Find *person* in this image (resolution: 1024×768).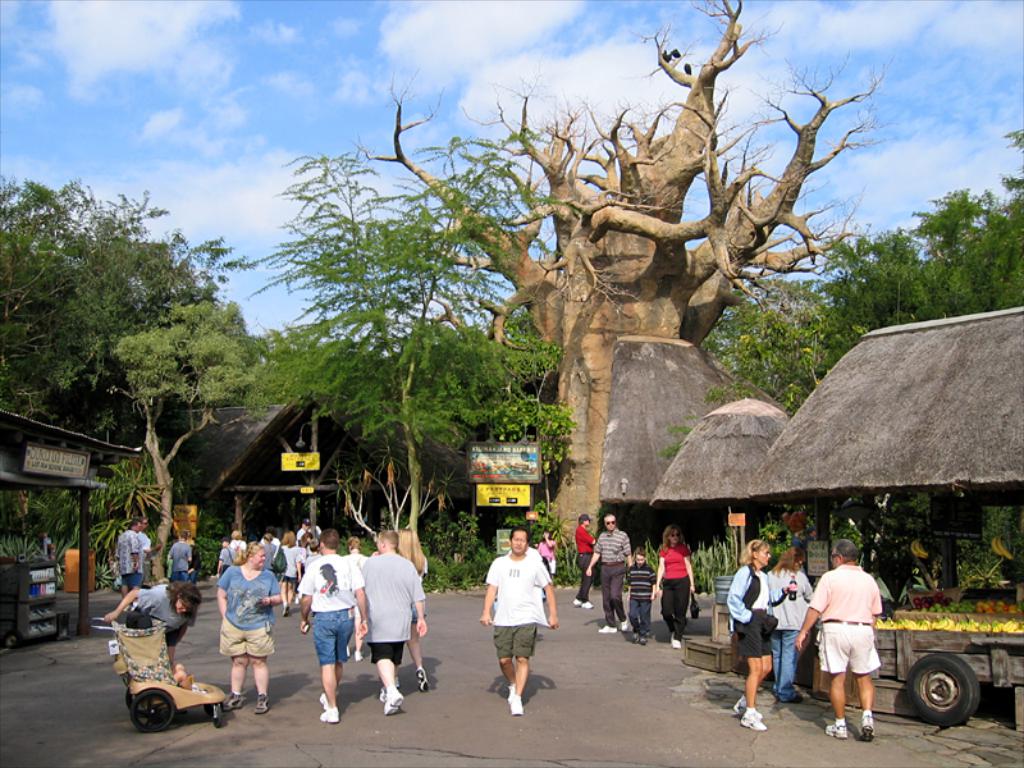
{"x1": 621, "y1": 544, "x2": 659, "y2": 649}.
